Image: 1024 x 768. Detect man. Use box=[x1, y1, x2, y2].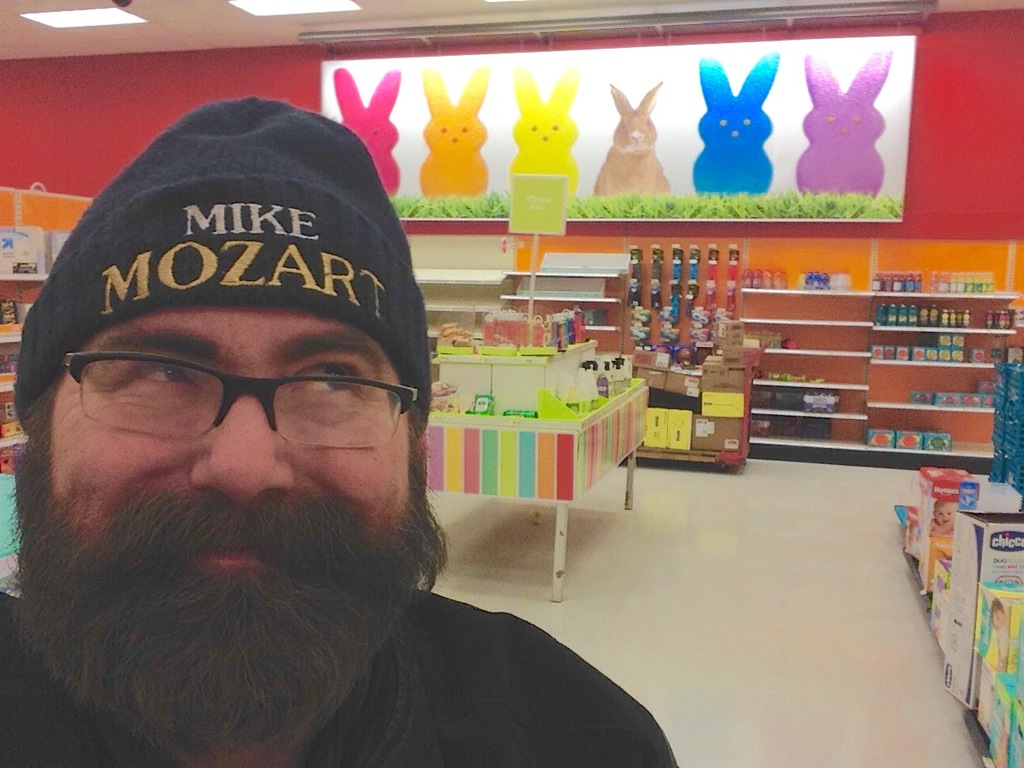
box=[0, 73, 603, 764].
